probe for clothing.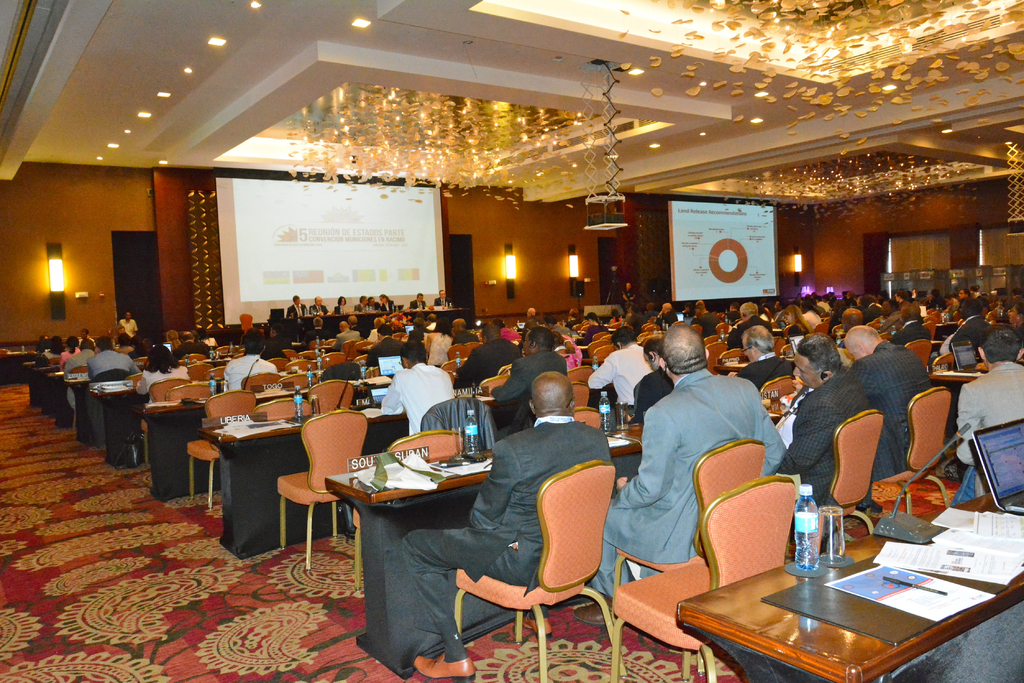
Probe result: pyautogui.locateOnScreen(305, 325, 337, 352).
